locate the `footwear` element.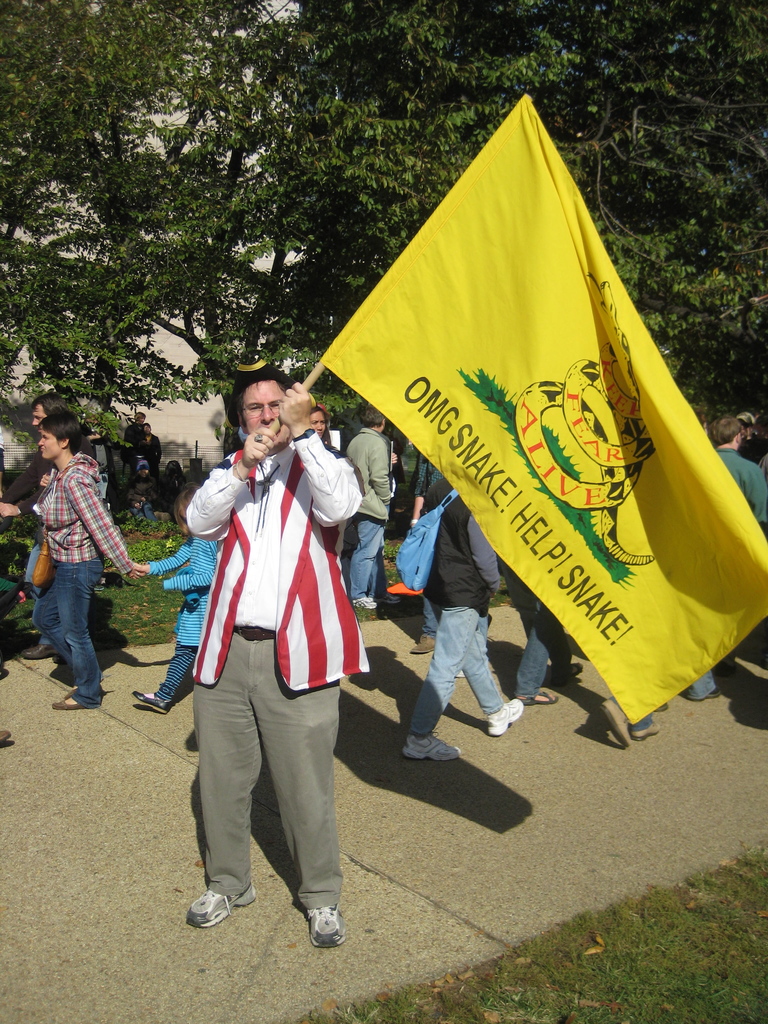
Element bbox: [left=355, top=594, right=381, bottom=610].
